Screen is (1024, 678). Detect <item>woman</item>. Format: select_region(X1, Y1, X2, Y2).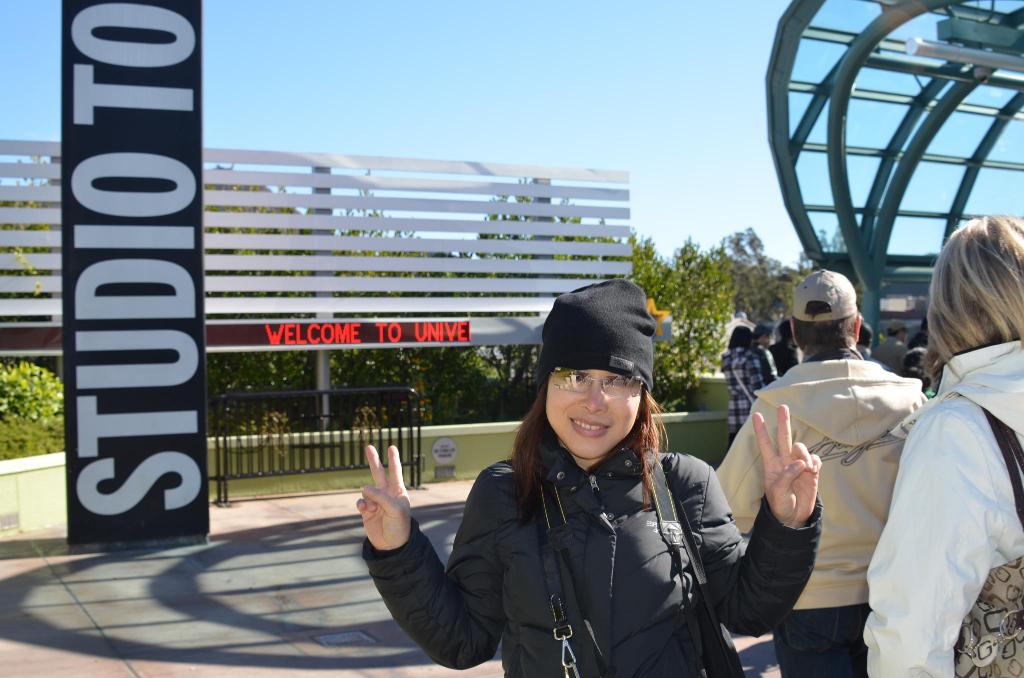
select_region(714, 326, 767, 444).
